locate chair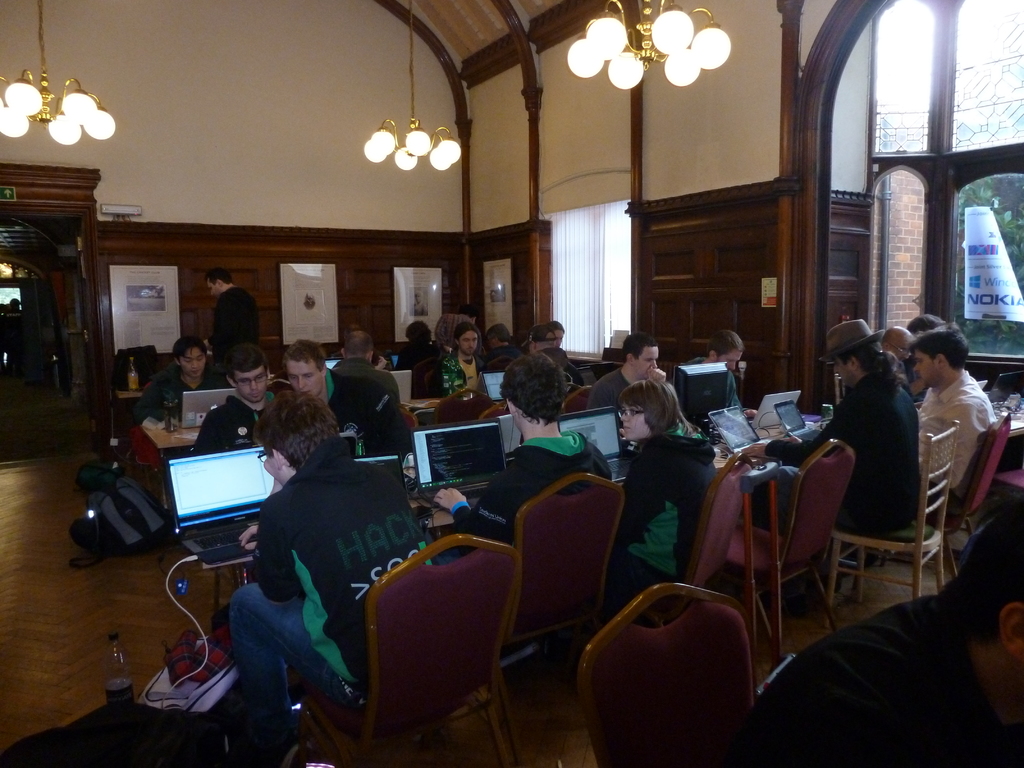
rect(936, 410, 1017, 564)
